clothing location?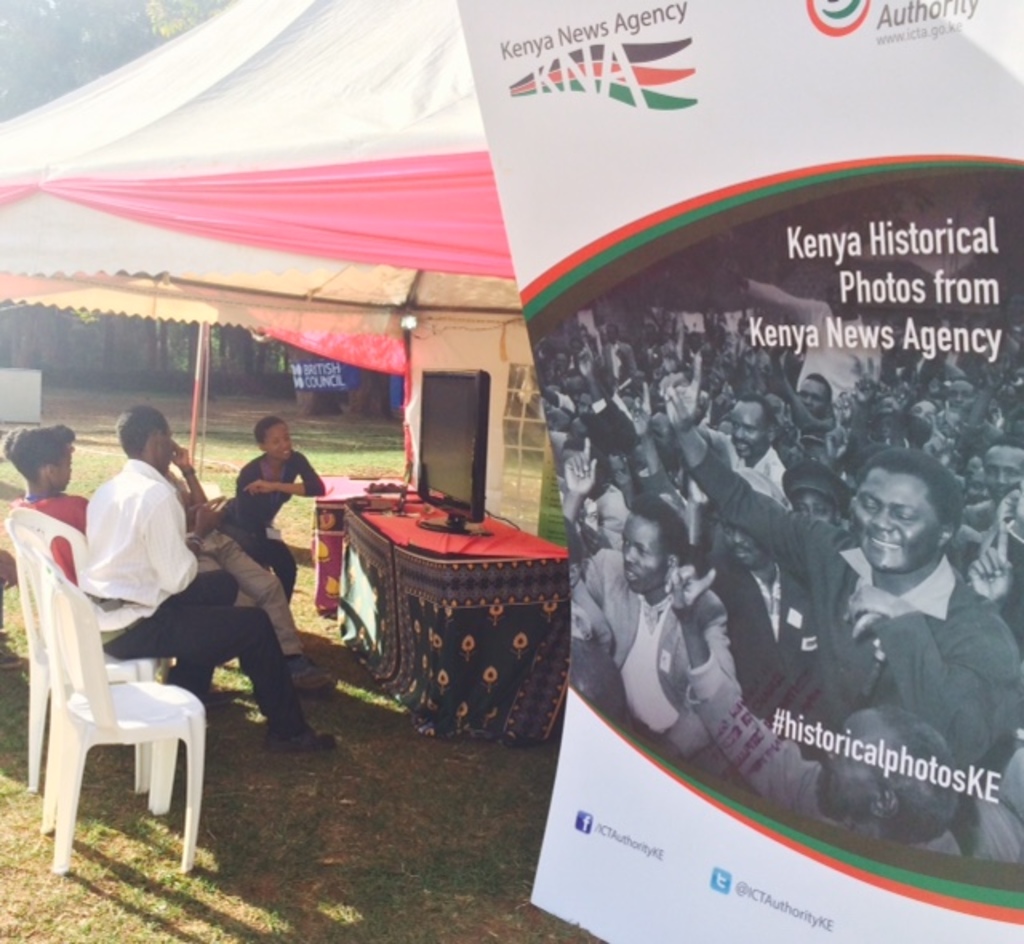
{"left": 690, "top": 550, "right": 830, "bottom": 723}
